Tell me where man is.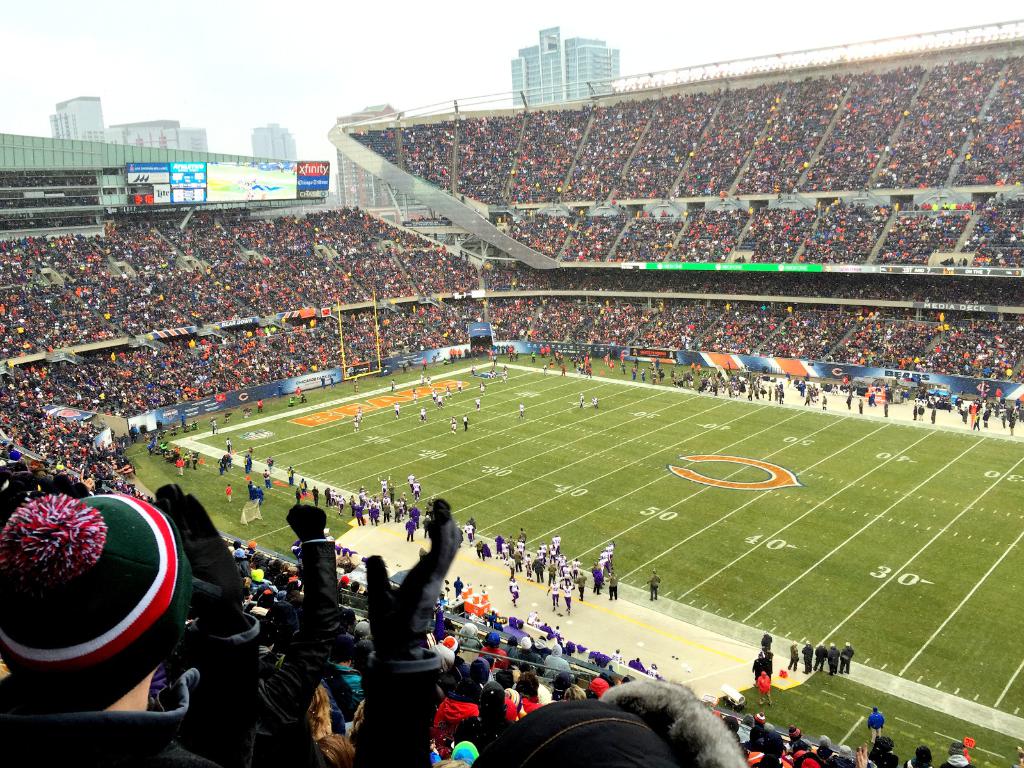
man is at (550, 532, 559, 549).
